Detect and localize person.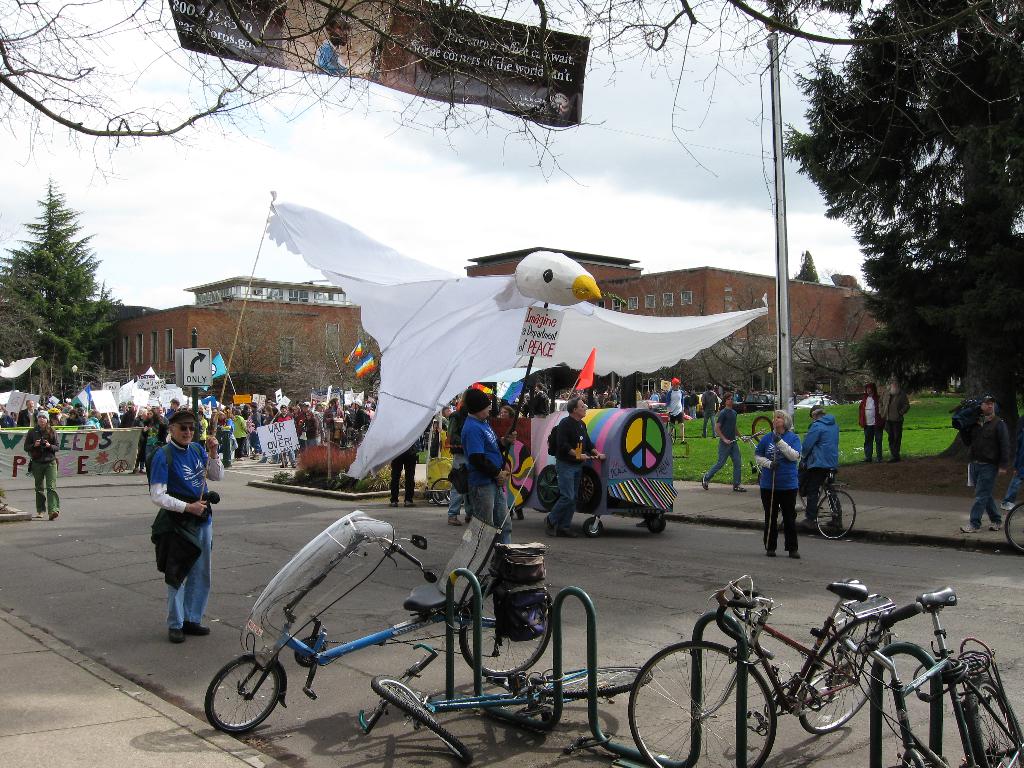
Localized at 699,390,749,492.
